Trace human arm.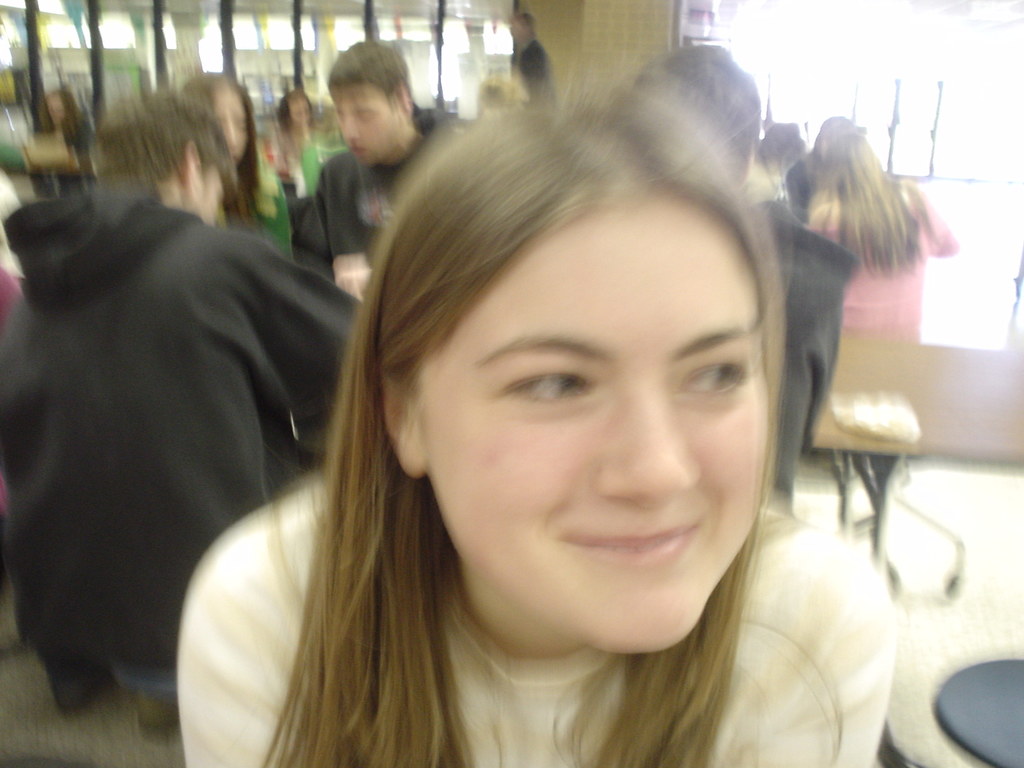
Traced to Rect(246, 240, 390, 451).
